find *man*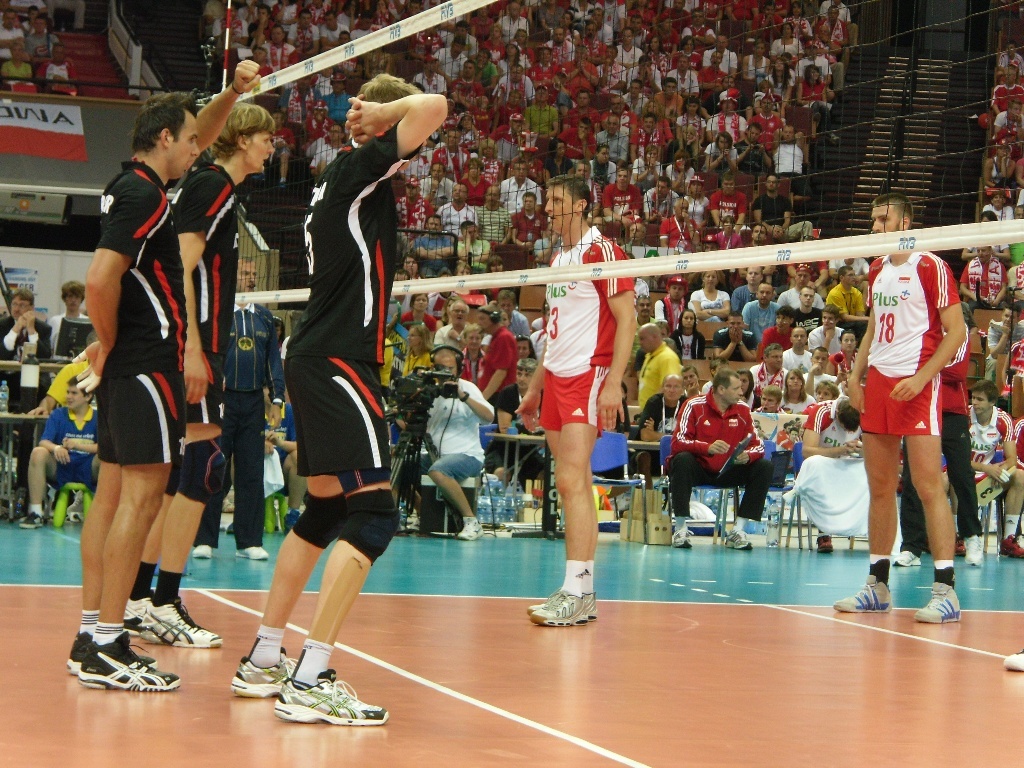
<box>0,9,24,68</box>
